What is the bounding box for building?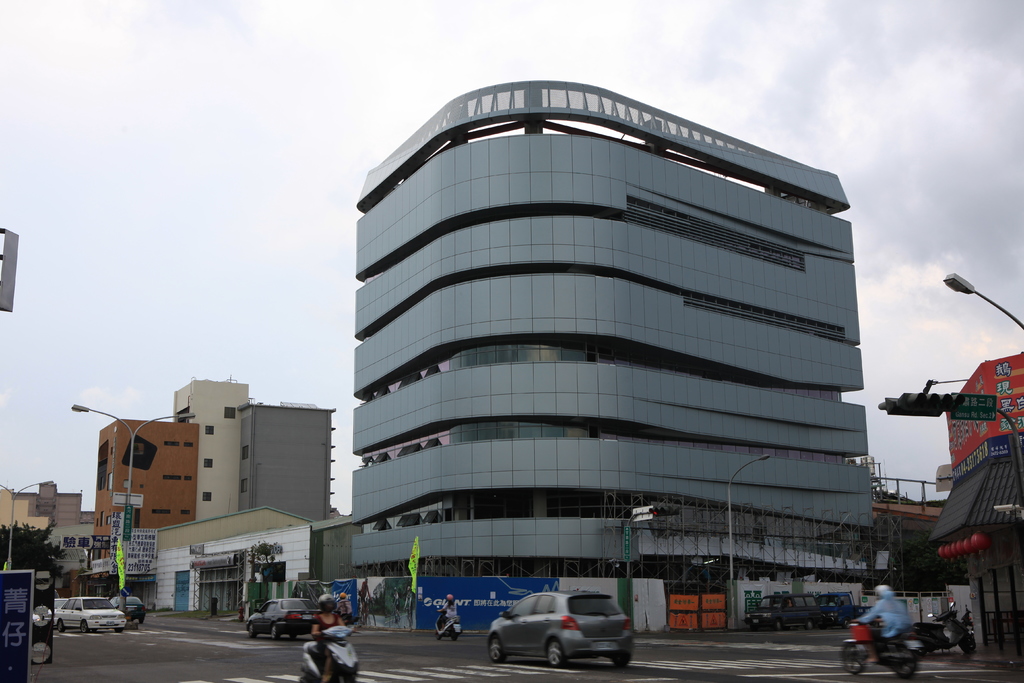
rect(151, 507, 347, 624).
